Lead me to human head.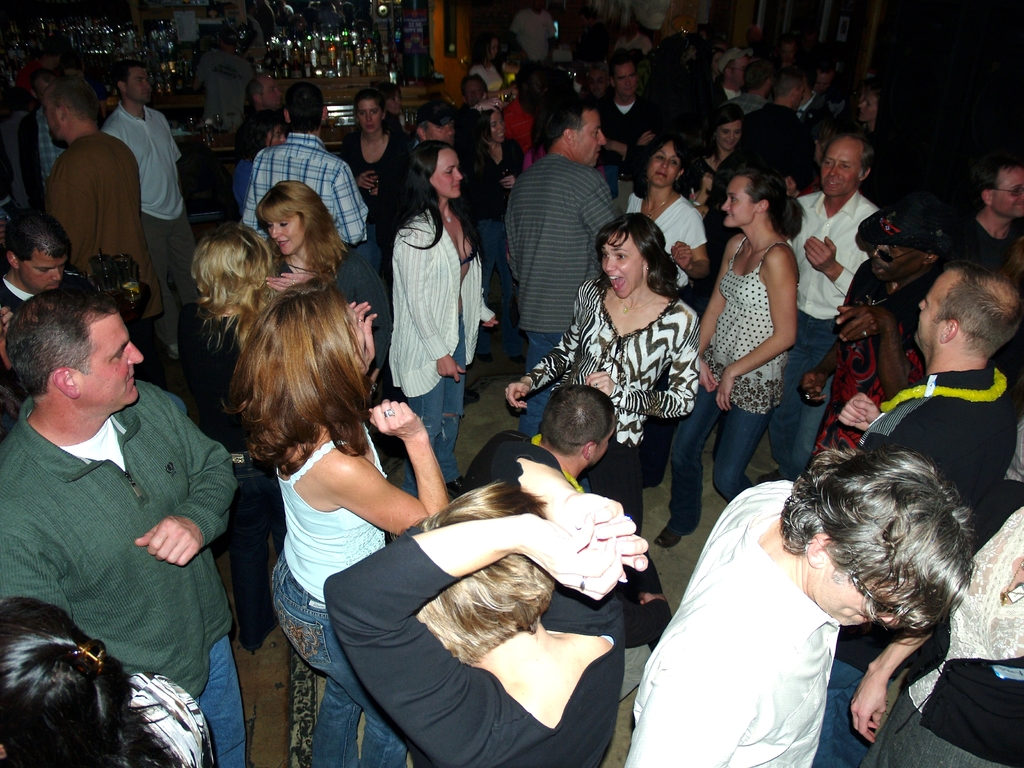
Lead to bbox=[815, 58, 837, 92].
